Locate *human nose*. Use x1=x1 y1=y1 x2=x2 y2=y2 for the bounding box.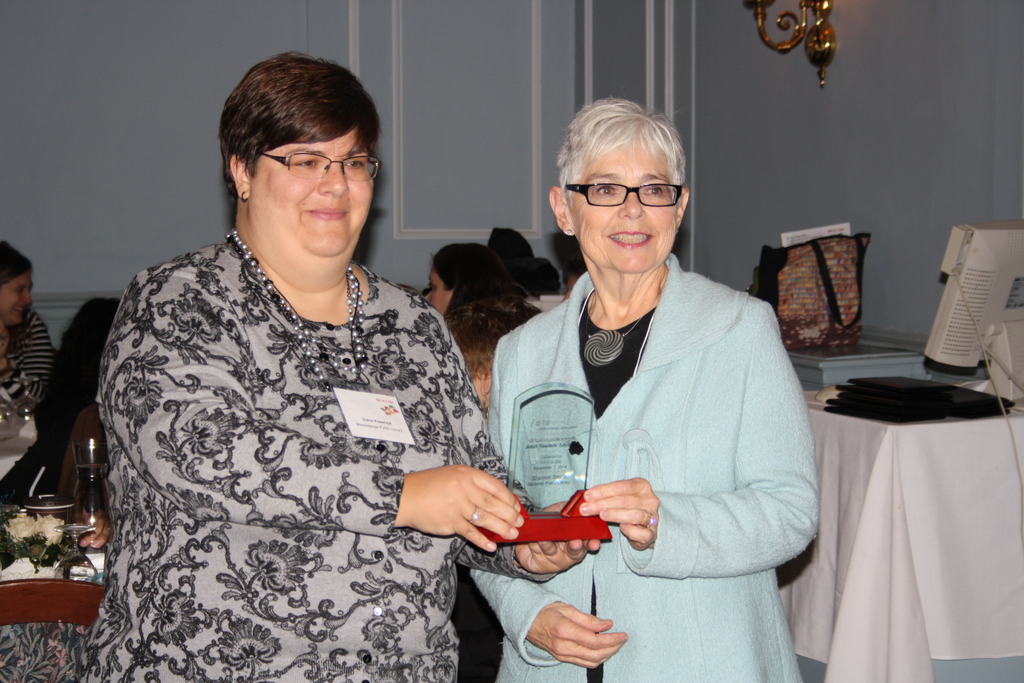
x1=316 y1=155 x2=348 y2=201.
